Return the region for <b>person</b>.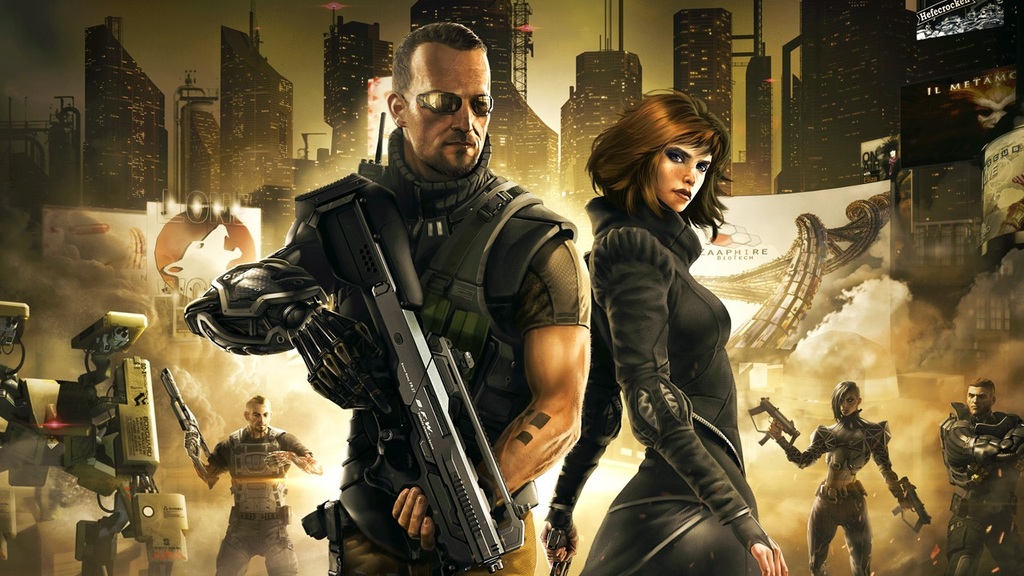
(542, 87, 787, 575).
